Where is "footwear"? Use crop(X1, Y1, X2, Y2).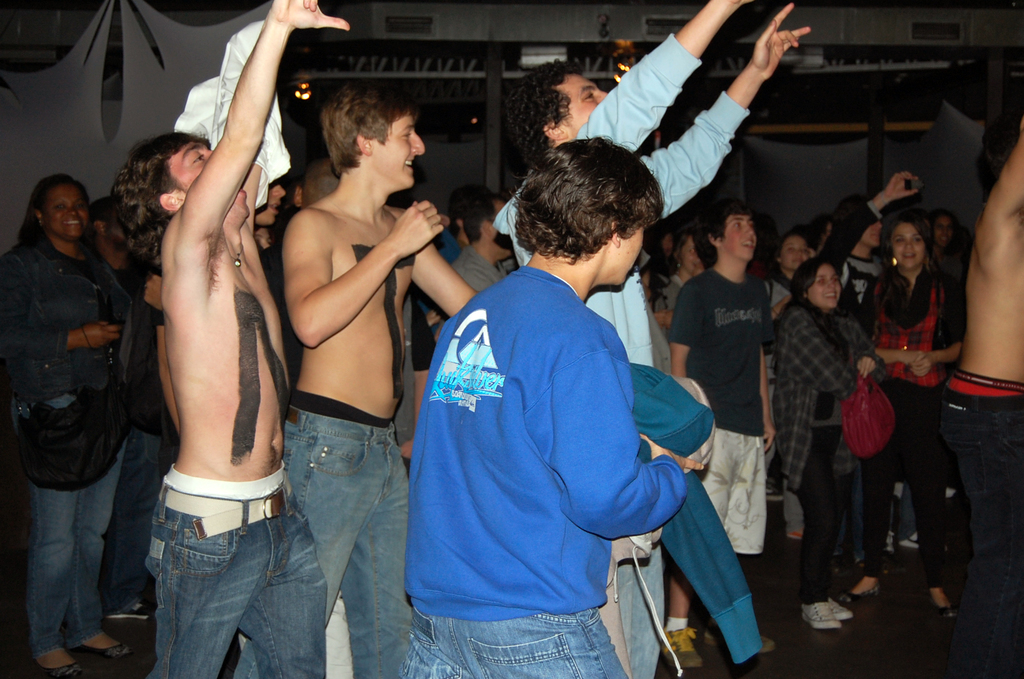
crop(849, 582, 884, 603).
